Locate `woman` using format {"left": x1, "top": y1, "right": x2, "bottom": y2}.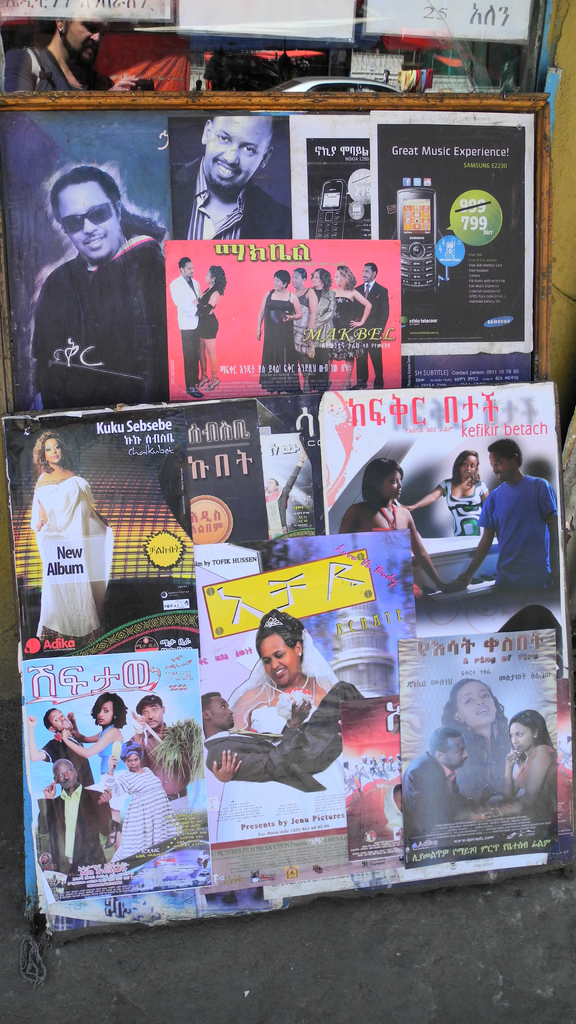
{"left": 111, "top": 748, "right": 182, "bottom": 862}.
